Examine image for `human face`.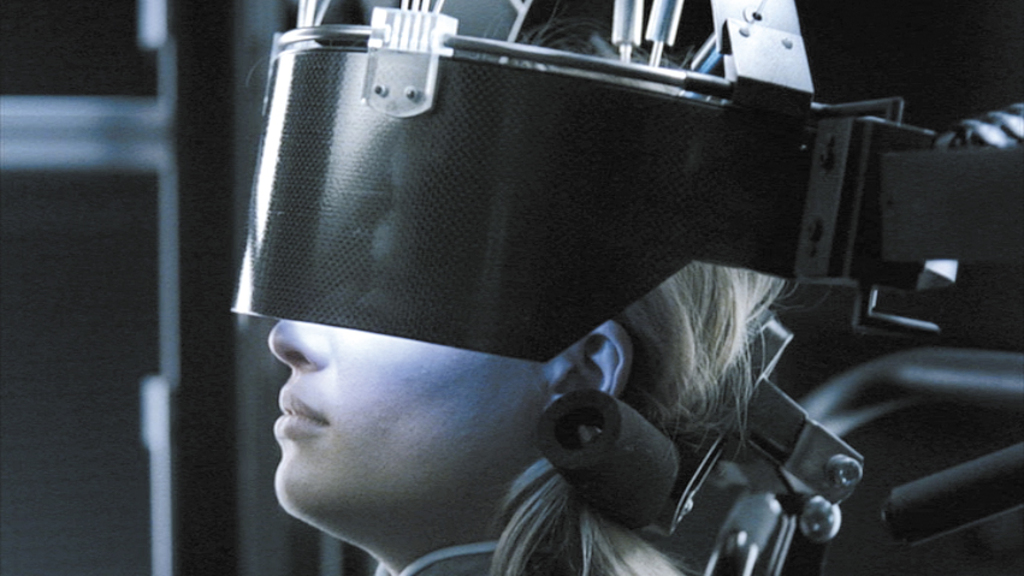
Examination result: (262, 309, 563, 521).
